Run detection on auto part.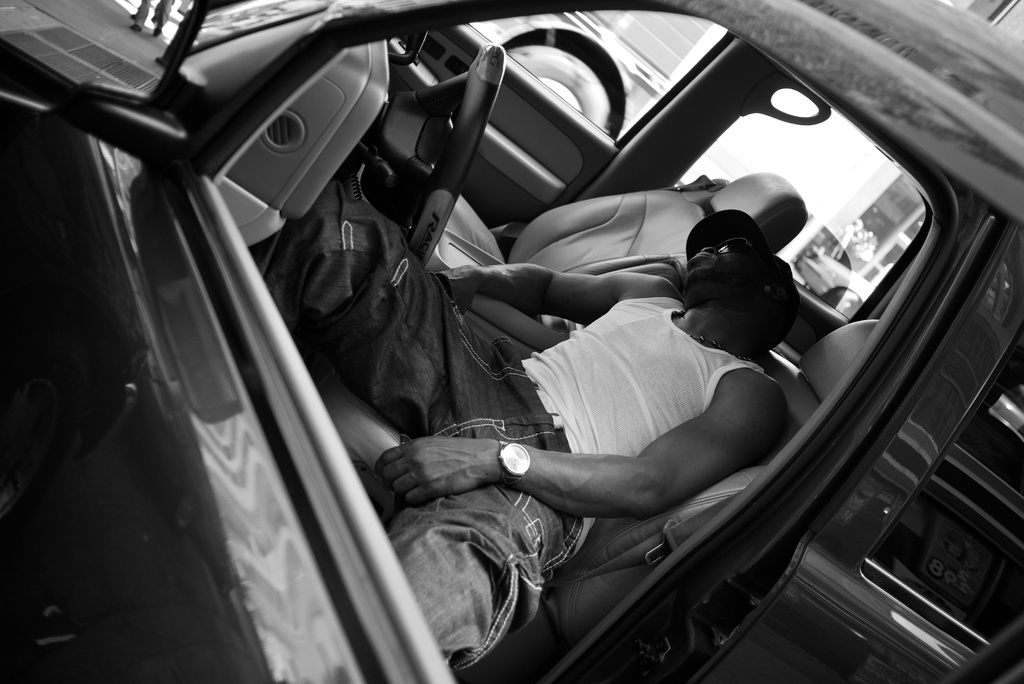
Result: [x1=0, y1=0, x2=211, y2=167].
